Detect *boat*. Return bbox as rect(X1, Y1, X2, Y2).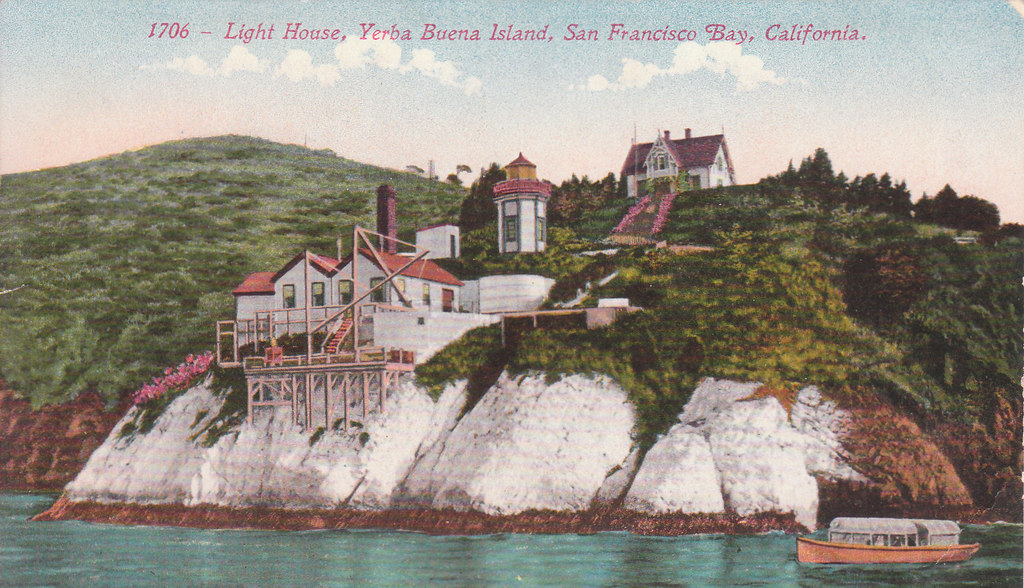
rect(805, 502, 984, 564).
